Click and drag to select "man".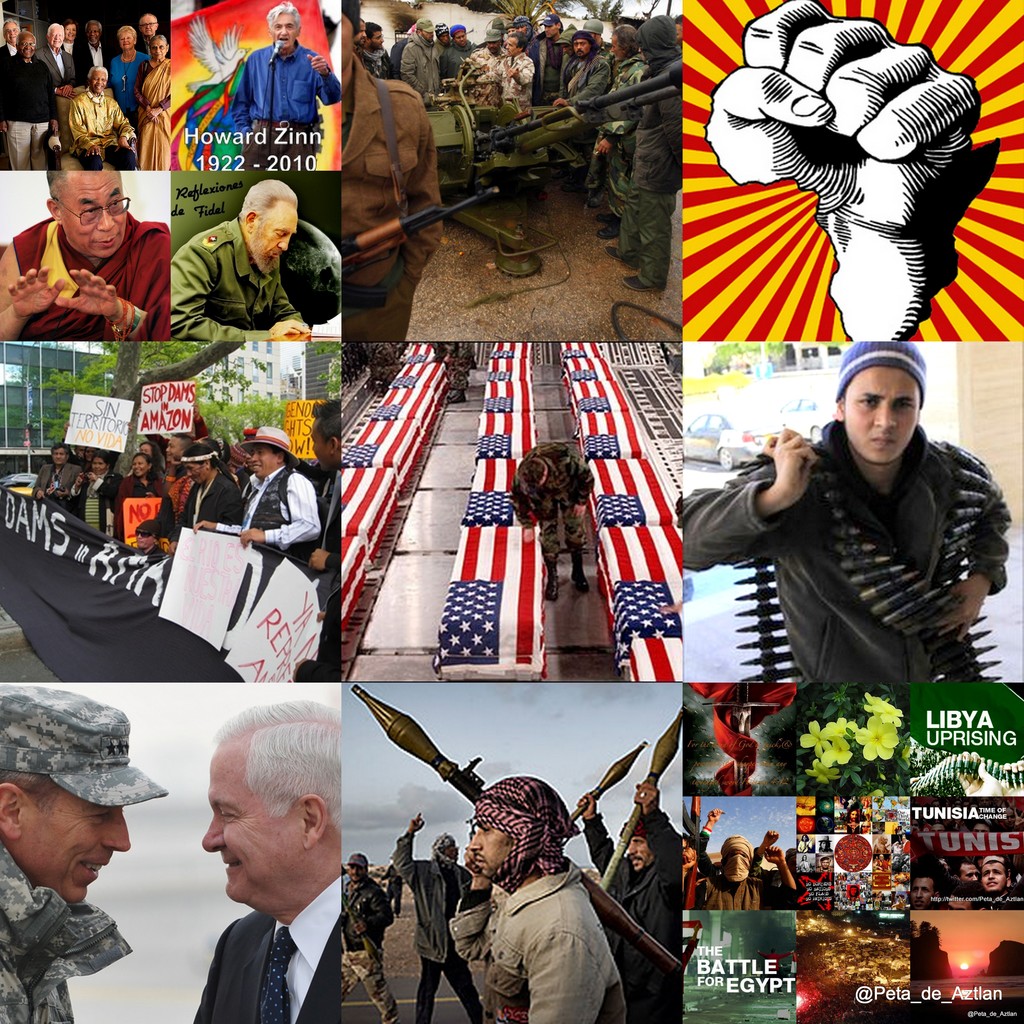
Selection: <bbox>196, 447, 323, 551</bbox>.
